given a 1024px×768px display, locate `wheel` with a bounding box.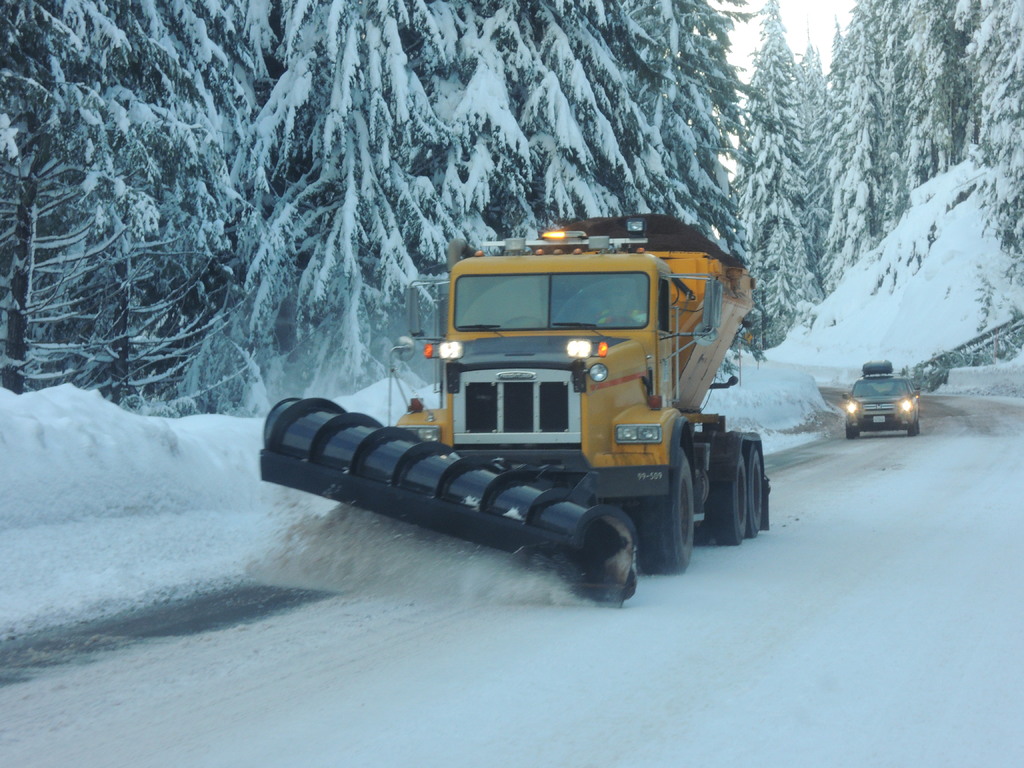
Located: x1=708, y1=448, x2=748, y2=549.
